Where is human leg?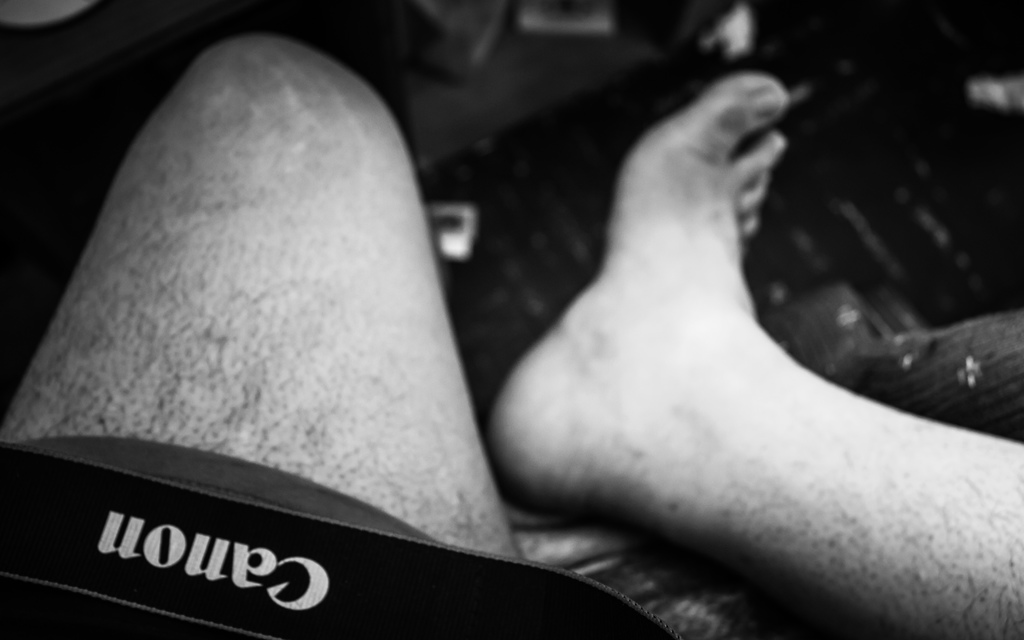
crop(0, 31, 551, 639).
